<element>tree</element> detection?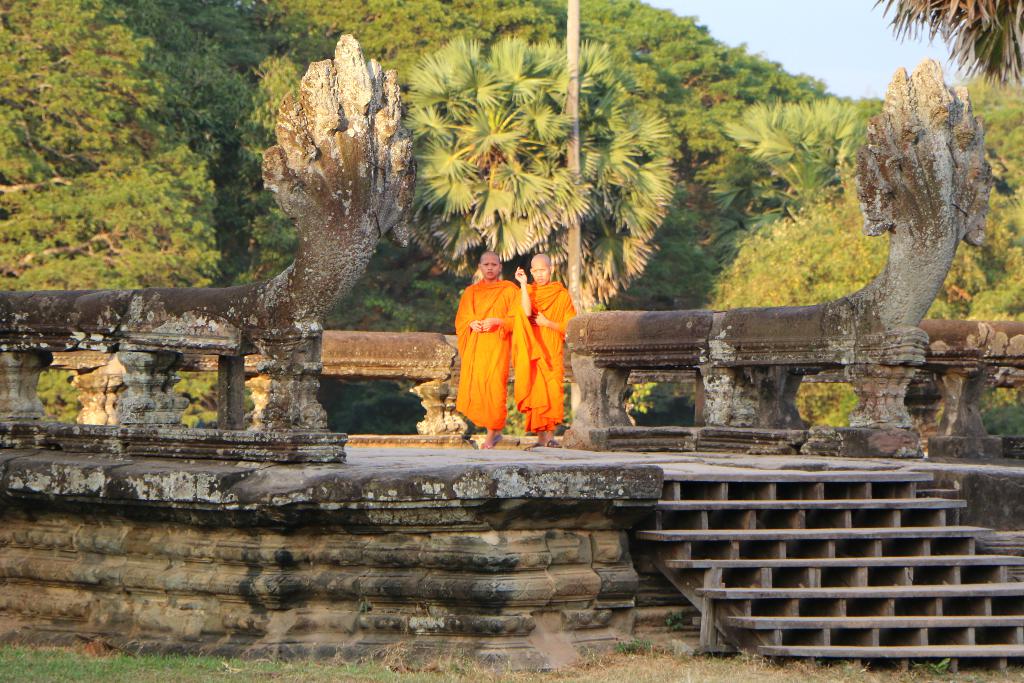
bbox(0, 0, 223, 292)
